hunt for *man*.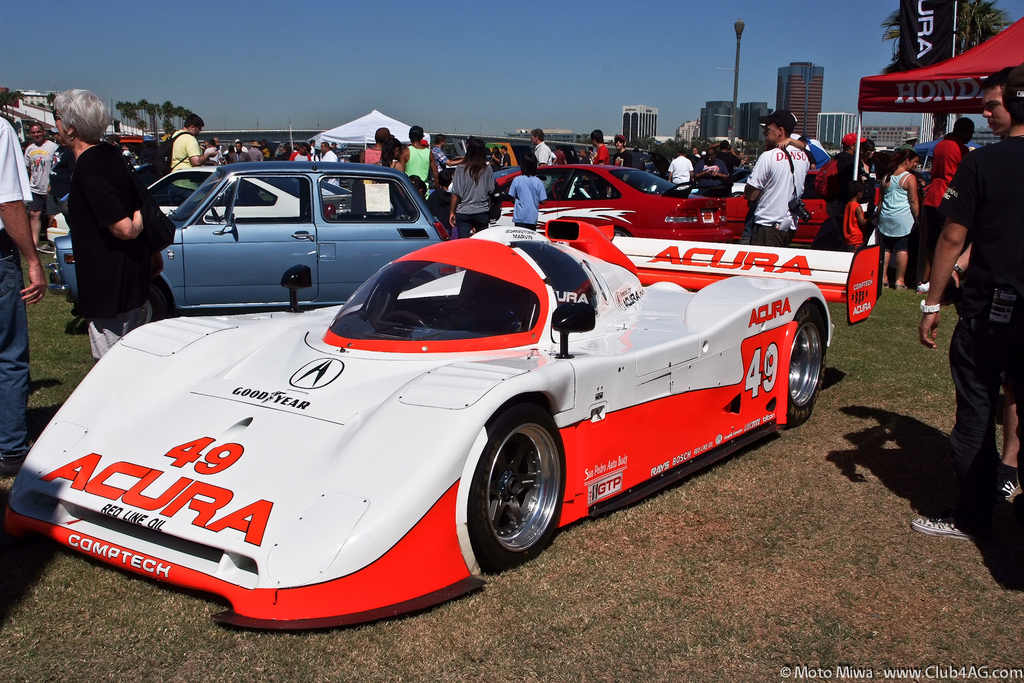
Hunted down at box=[612, 132, 634, 167].
